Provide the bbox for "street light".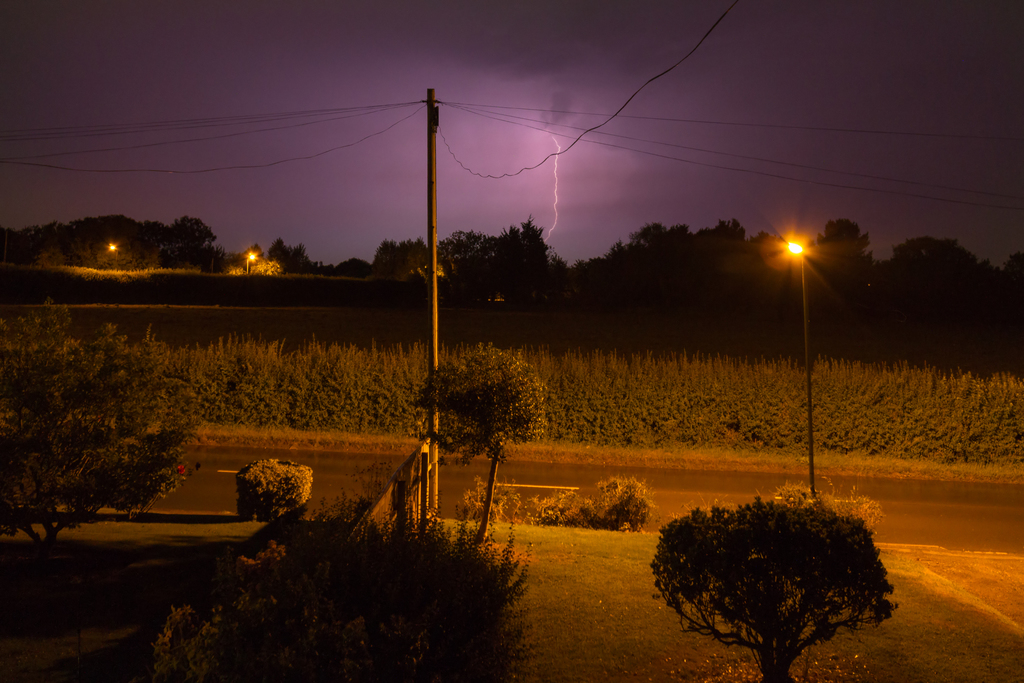
Rect(244, 250, 259, 276).
